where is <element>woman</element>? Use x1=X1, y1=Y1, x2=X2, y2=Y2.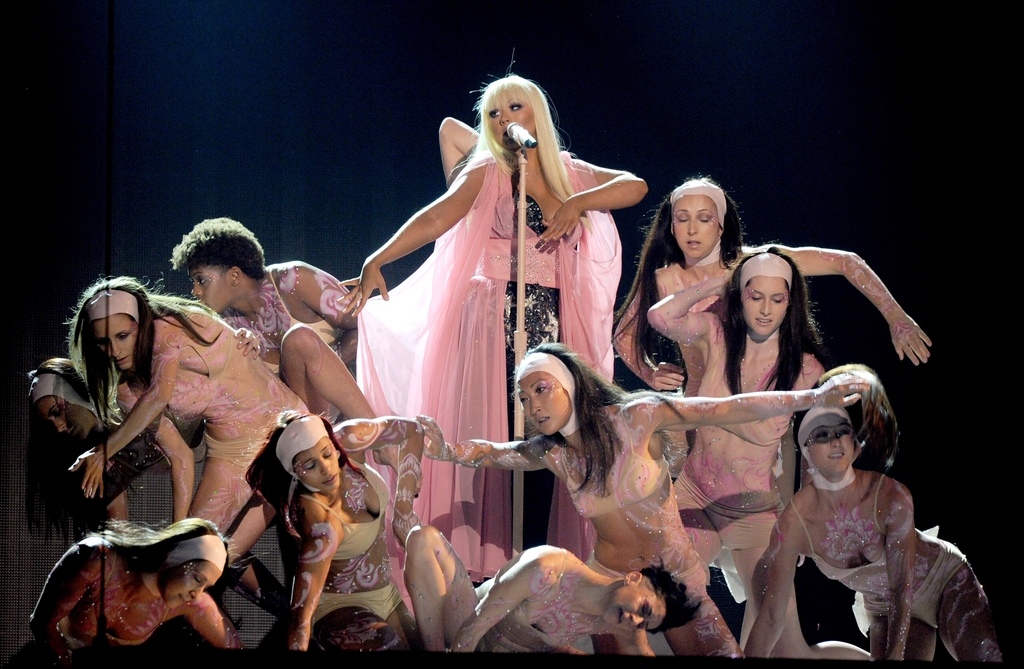
x1=67, y1=277, x2=310, y2=649.
